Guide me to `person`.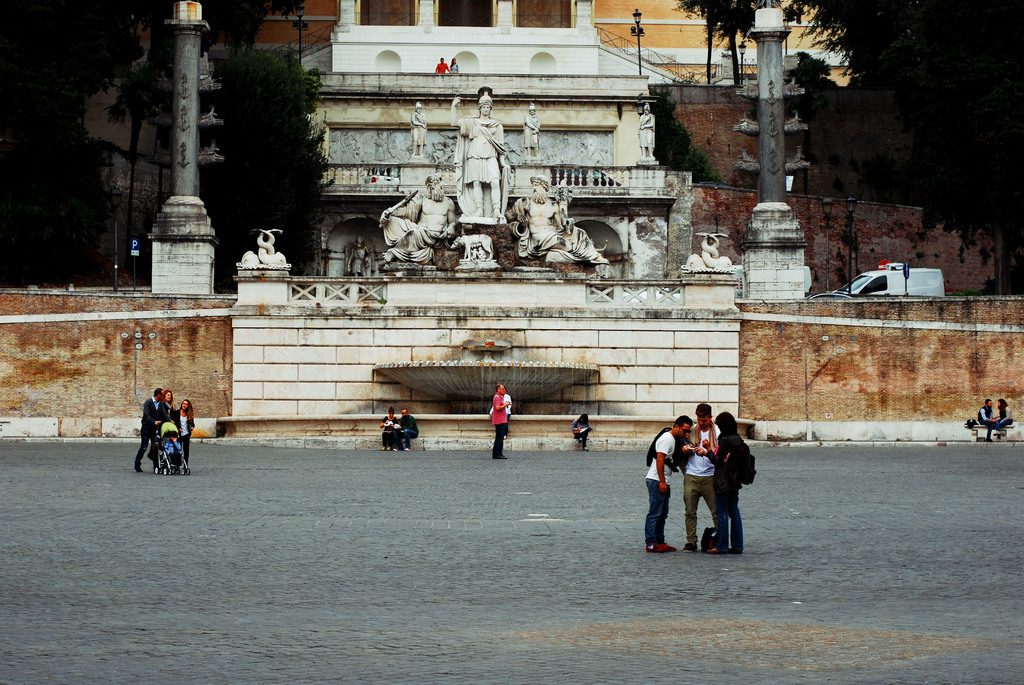
Guidance: <region>977, 400, 998, 437</region>.
